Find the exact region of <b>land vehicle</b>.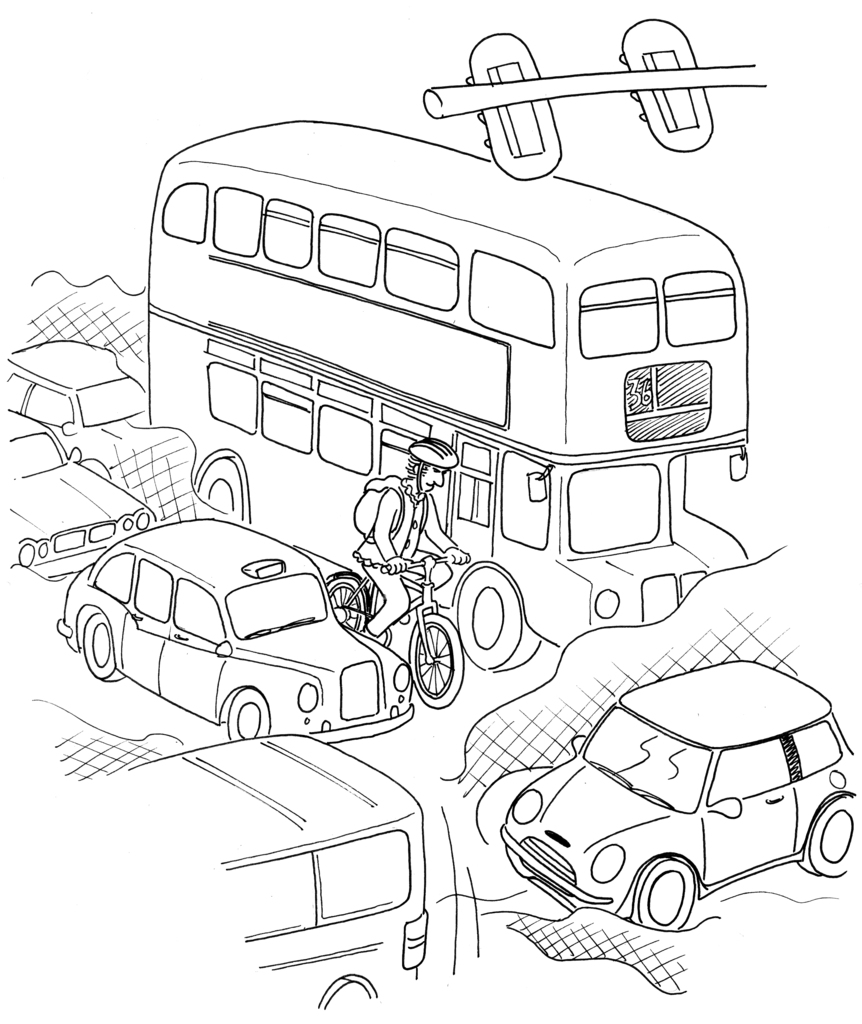
Exact region: {"x1": 1, "y1": 419, "x2": 169, "y2": 580}.
